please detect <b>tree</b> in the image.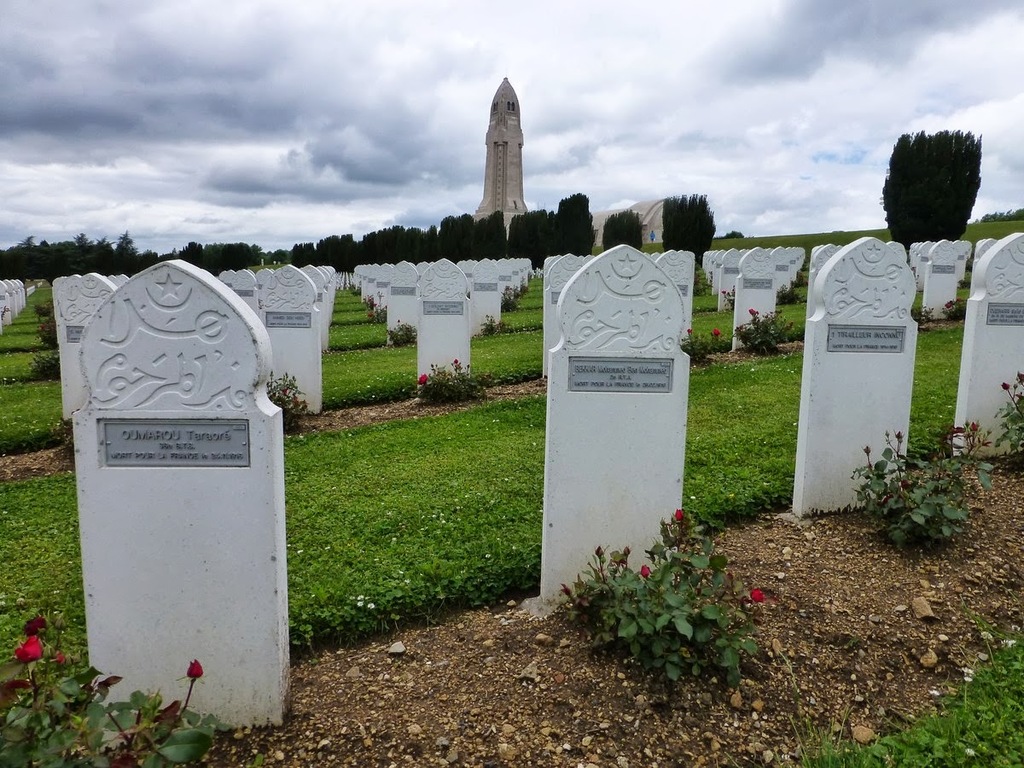
bbox(661, 186, 715, 269).
